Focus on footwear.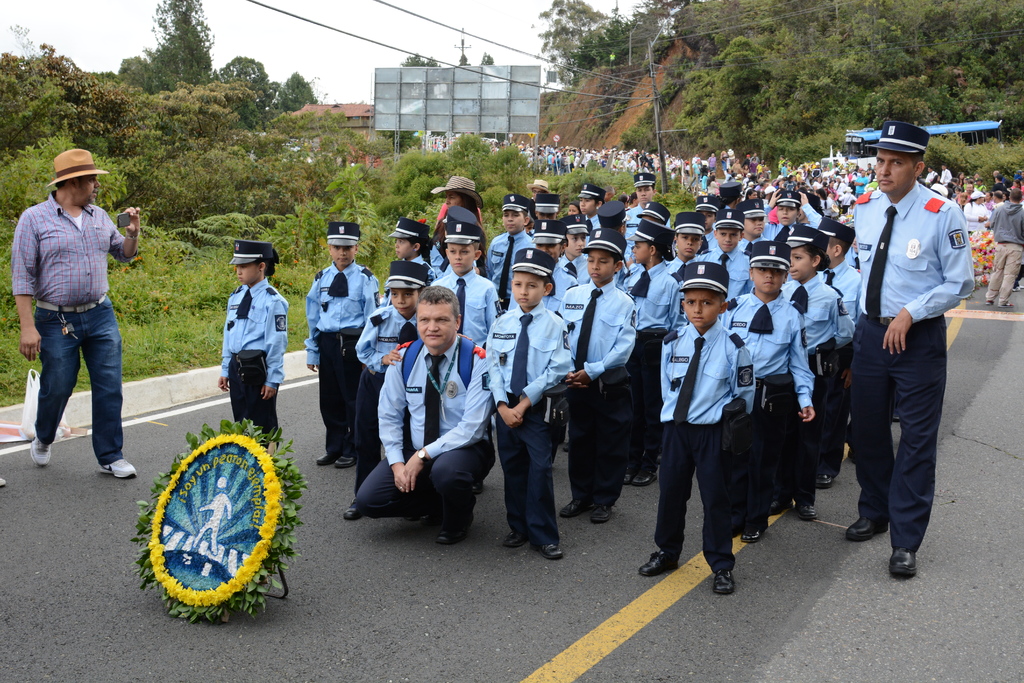
Focused at pyautogui.locateOnScreen(29, 436, 54, 466).
